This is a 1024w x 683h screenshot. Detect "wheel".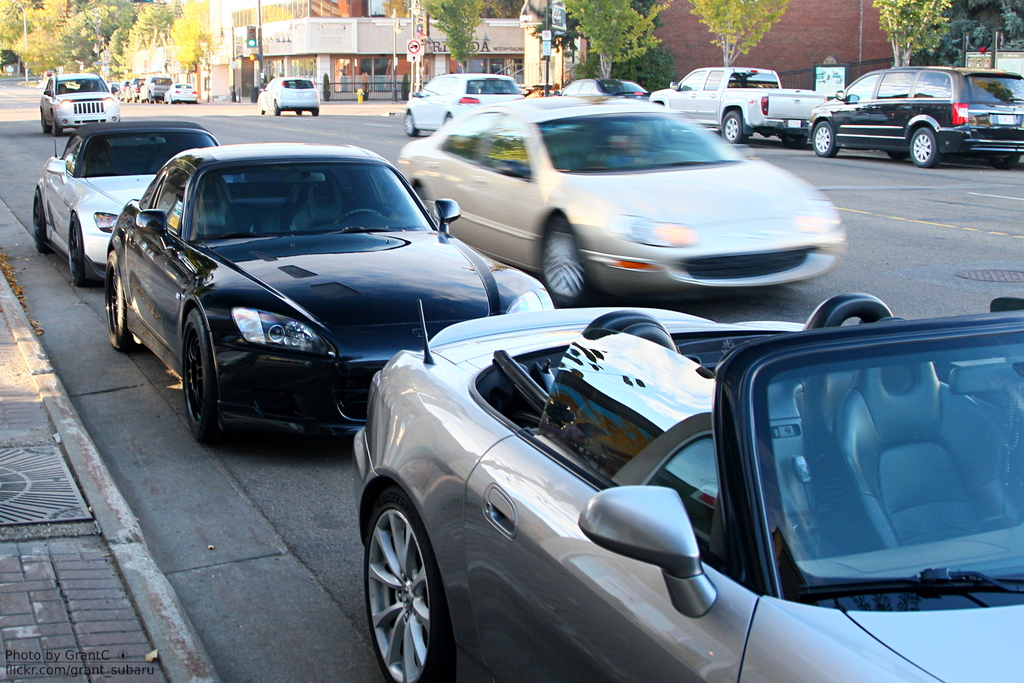
52 115 63 136.
